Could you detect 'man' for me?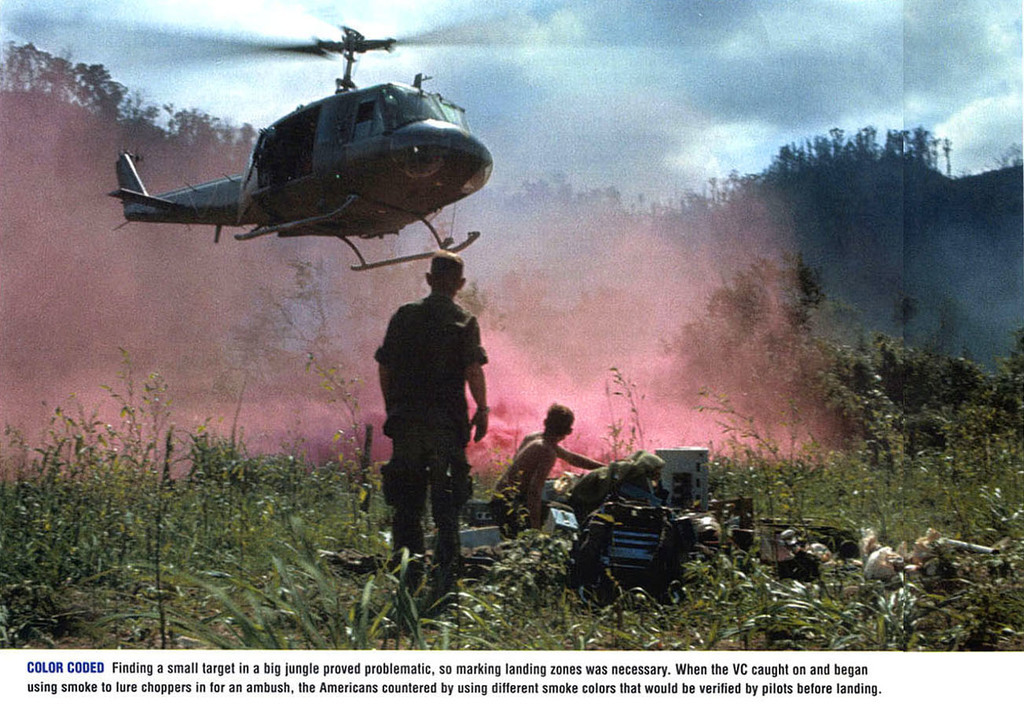
Detection result: (x1=361, y1=244, x2=494, y2=595).
